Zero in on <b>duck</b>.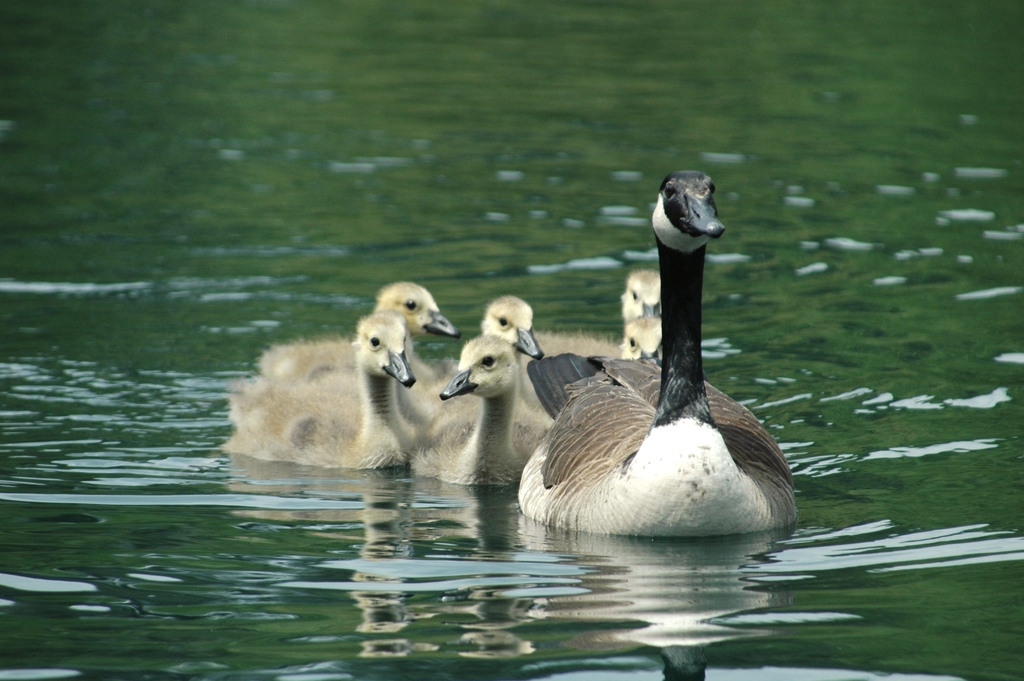
Zeroed in: BBox(255, 280, 441, 410).
